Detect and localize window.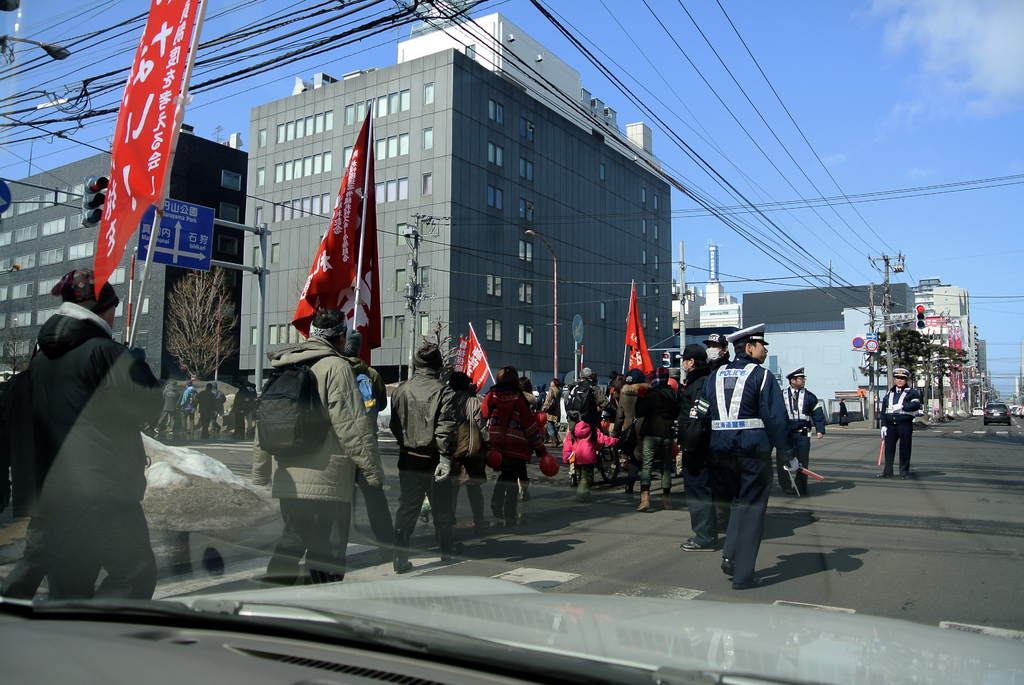
Localized at rect(274, 162, 282, 184).
